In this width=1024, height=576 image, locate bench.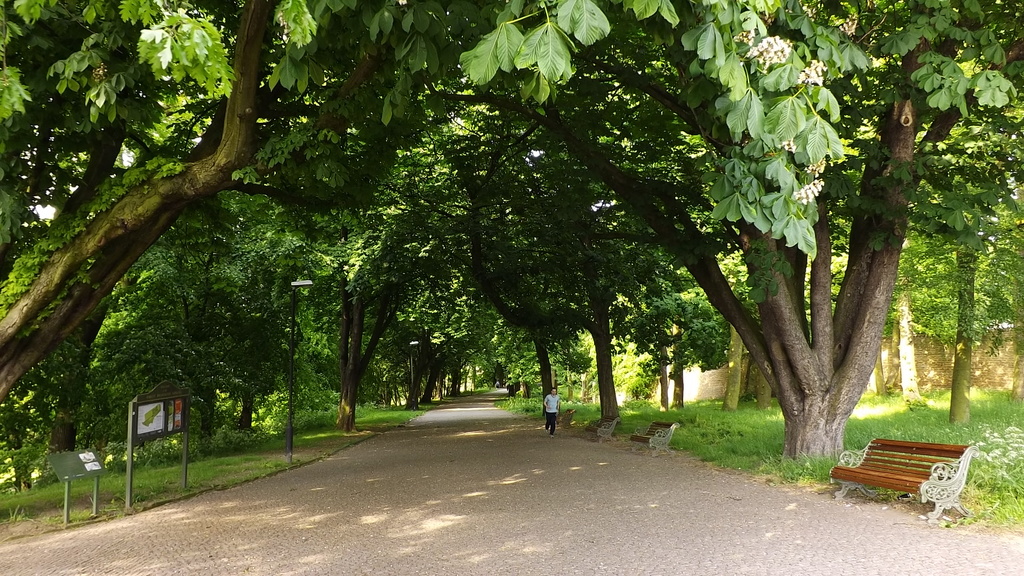
Bounding box: bbox=(557, 402, 572, 431).
